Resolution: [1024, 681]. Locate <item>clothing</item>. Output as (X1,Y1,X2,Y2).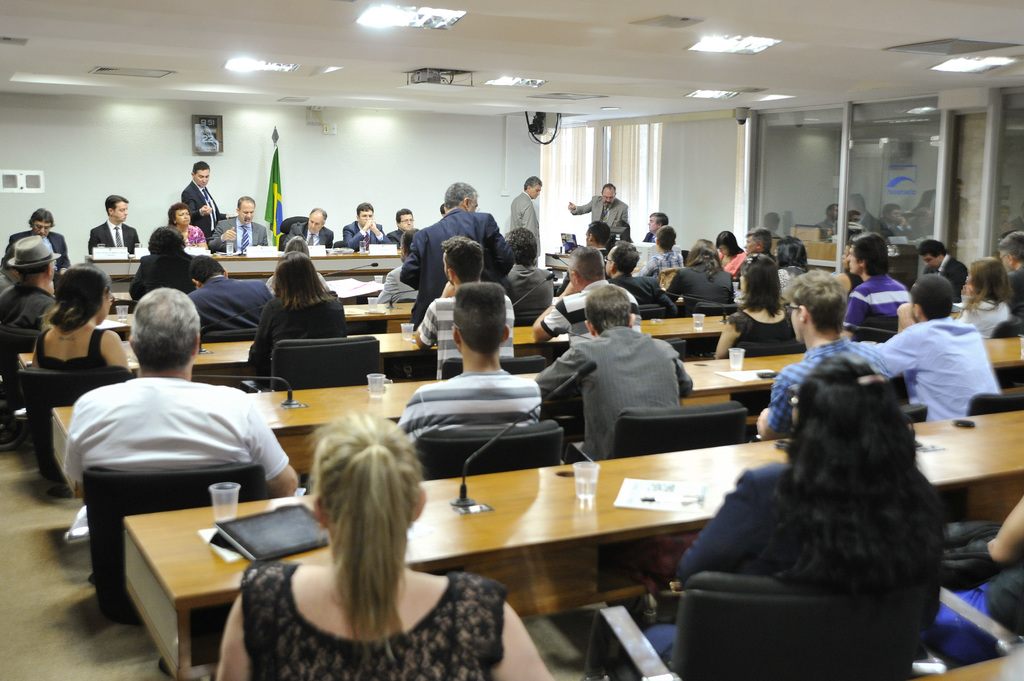
(225,558,500,680).
